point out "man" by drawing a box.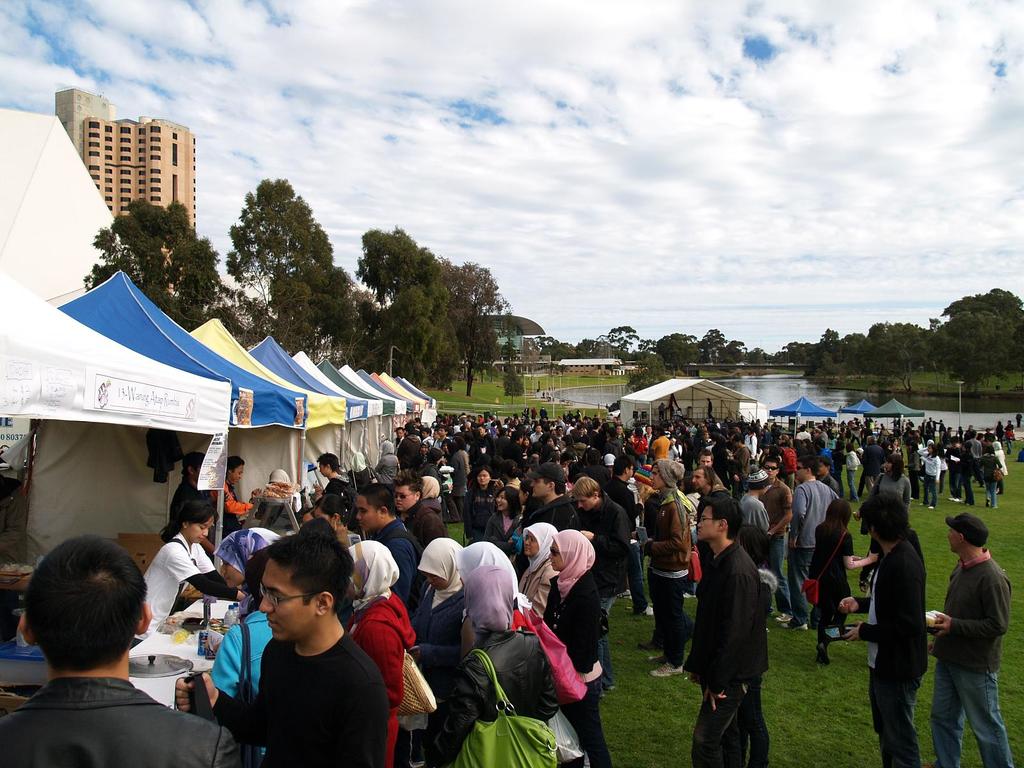
bbox=(316, 449, 355, 521).
